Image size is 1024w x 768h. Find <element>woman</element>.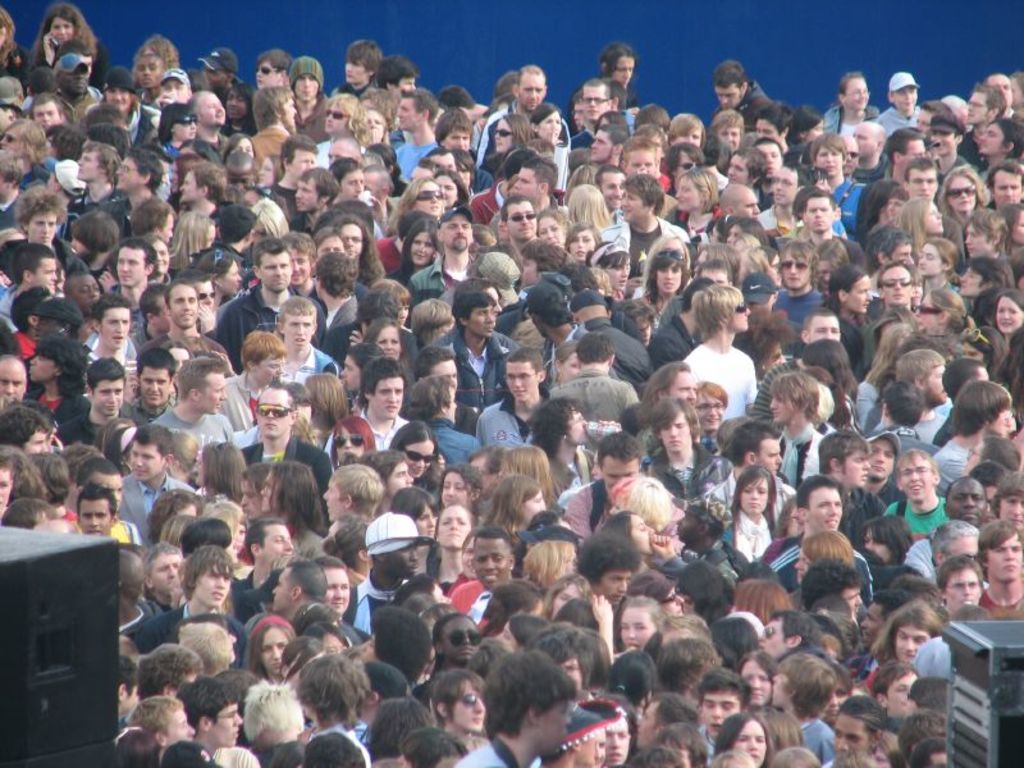
box(861, 515, 911, 566).
